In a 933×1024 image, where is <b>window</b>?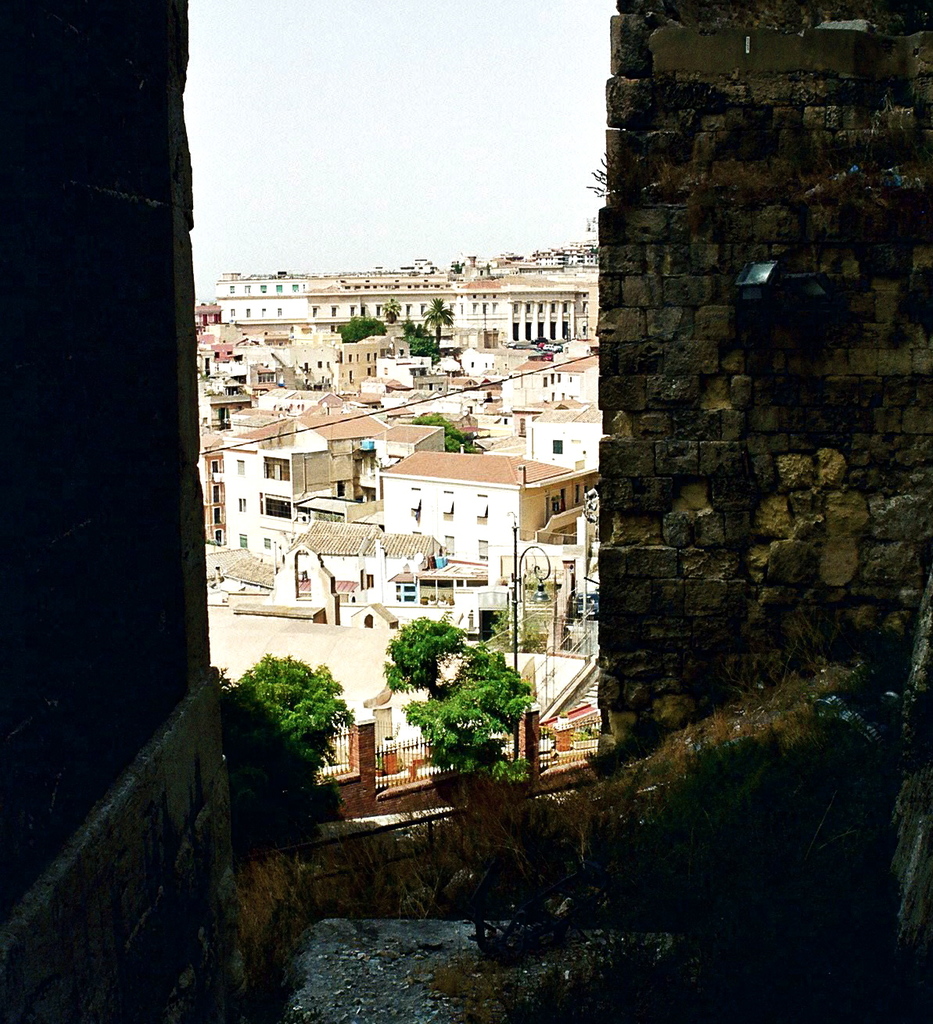
region(407, 285, 412, 288).
